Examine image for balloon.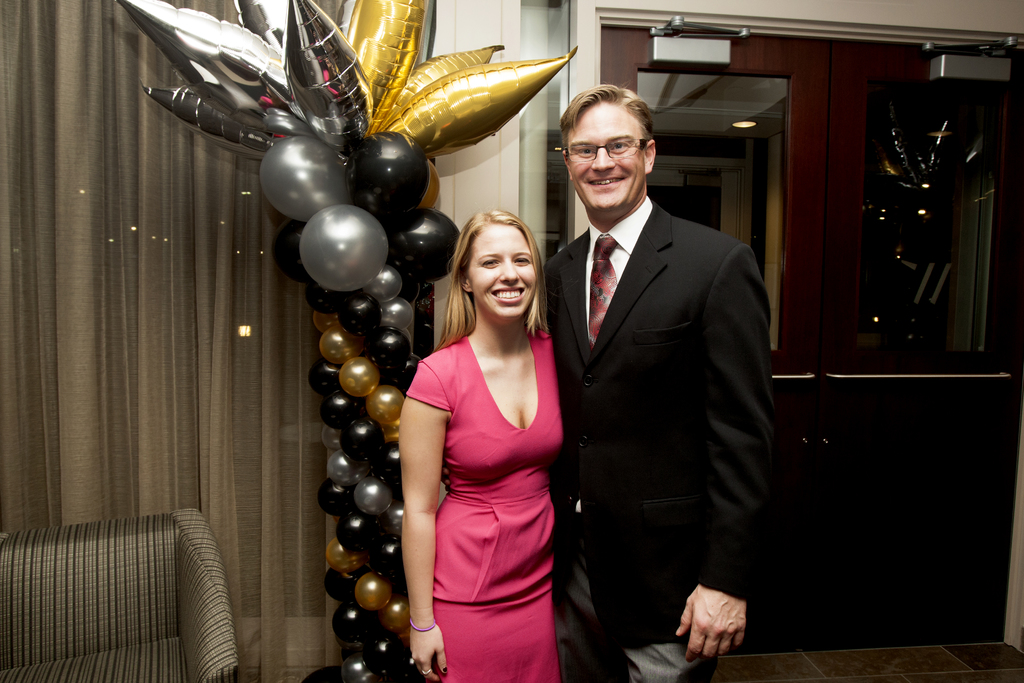
Examination result: x1=375, y1=447, x2=404, y2=491.
